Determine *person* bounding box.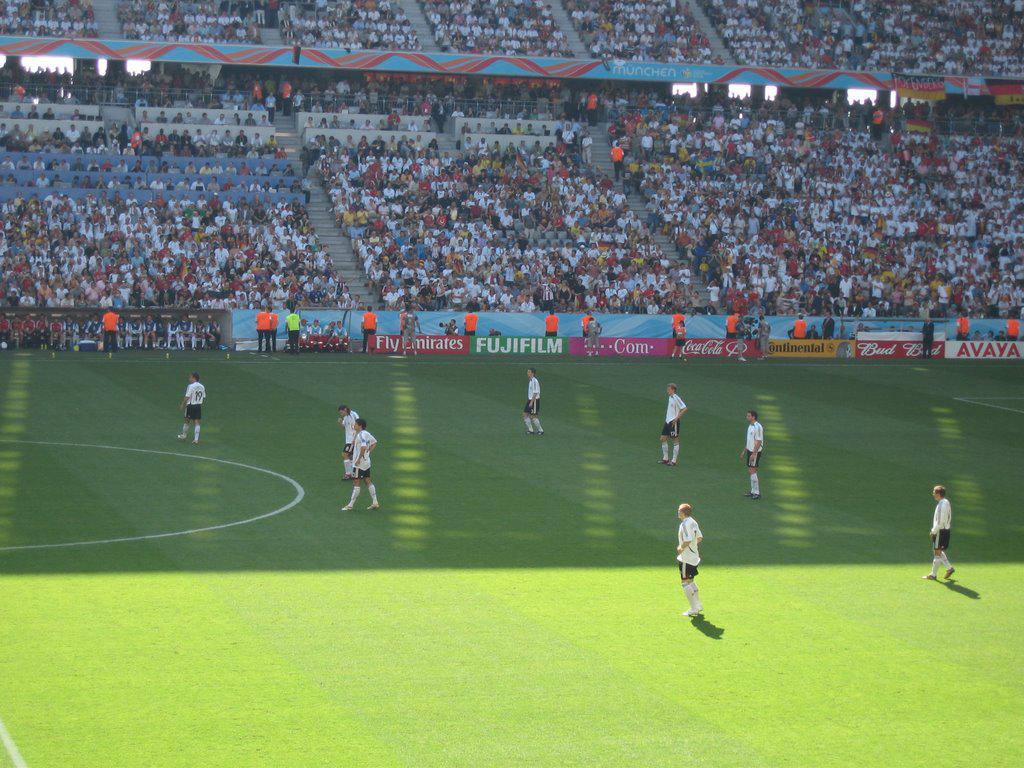
Determined: crop(335, 320, 351, 354).
